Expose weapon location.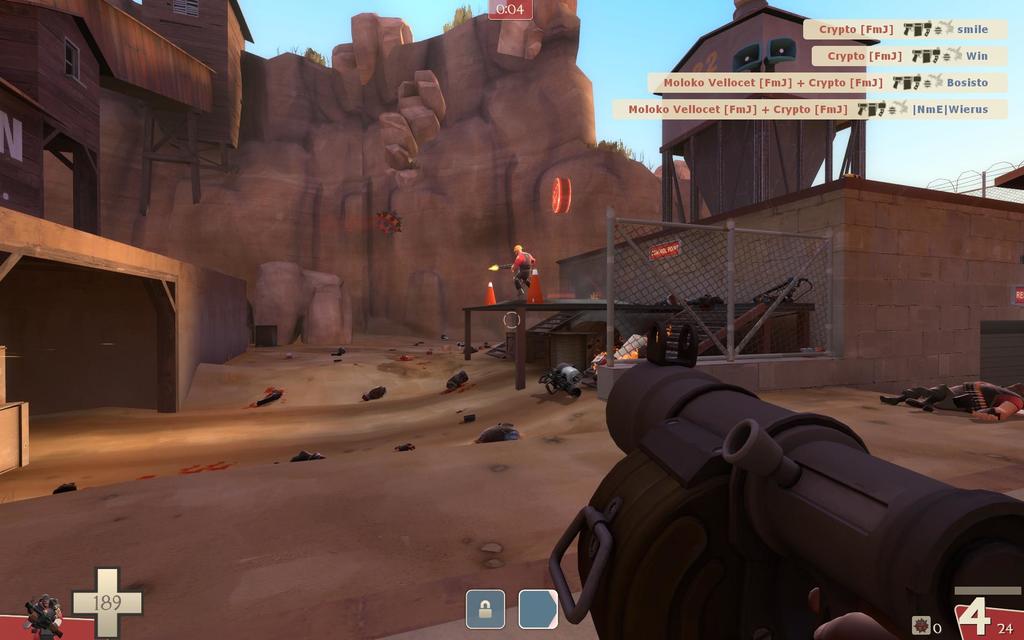
Exposed at box(496, 265, 510, 269).
